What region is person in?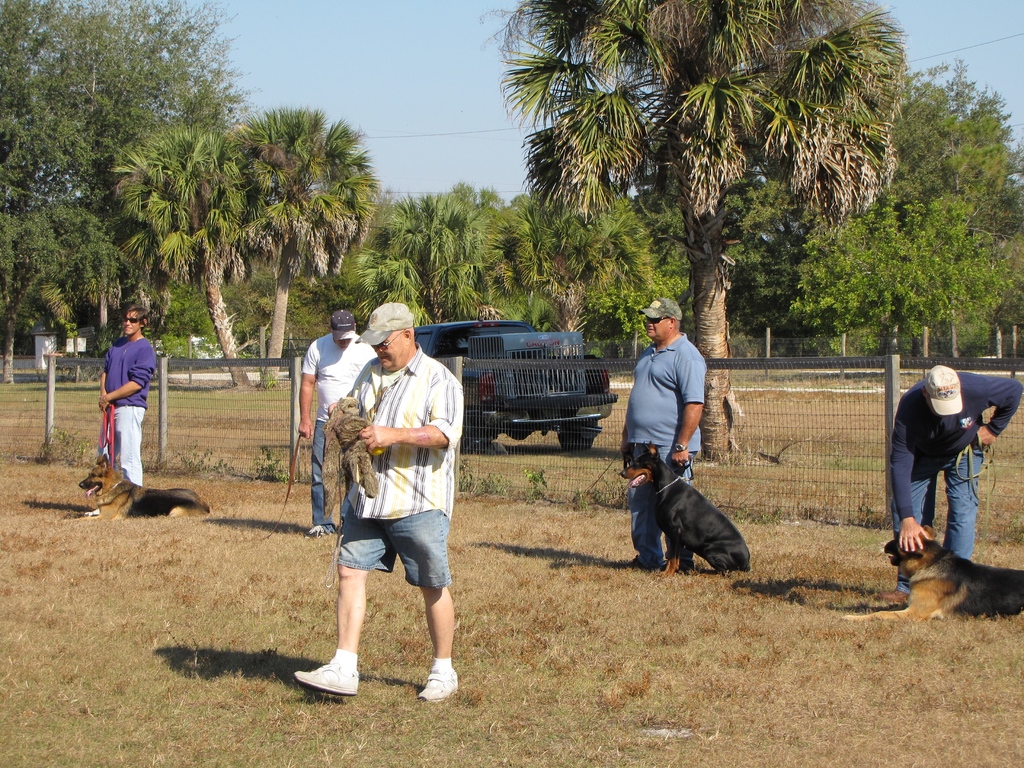
<region>618, 293, 710, 567</region>.
